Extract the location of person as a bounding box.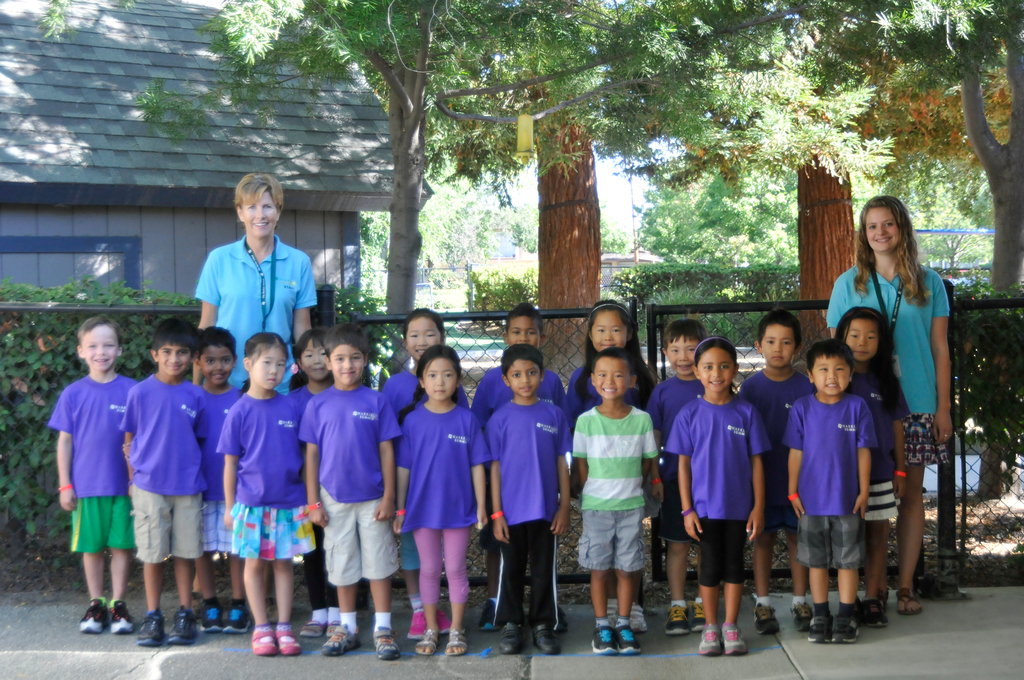
locate(122, 318, 208, 658).
